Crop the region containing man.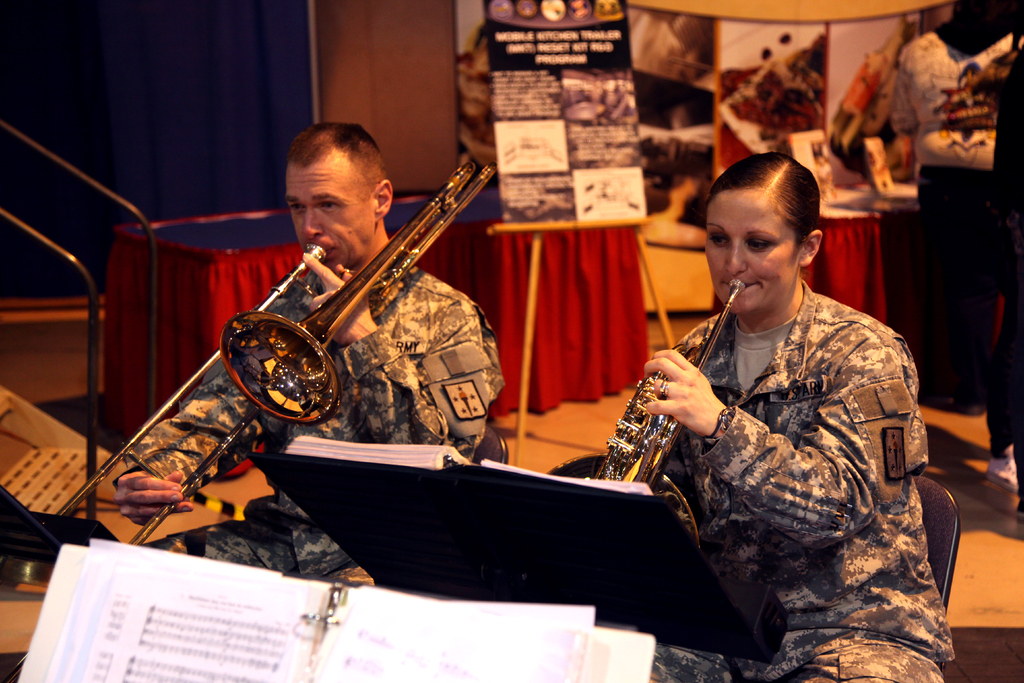
Crop region: detection(109, 117, 510, 596).
